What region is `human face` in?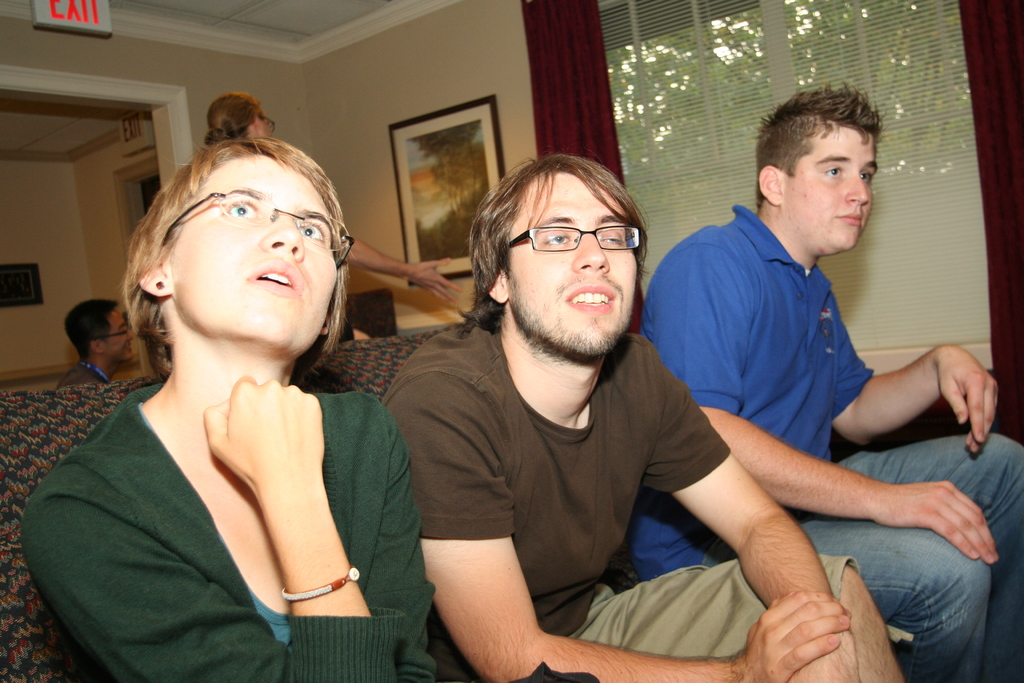
168:152:339:350.
